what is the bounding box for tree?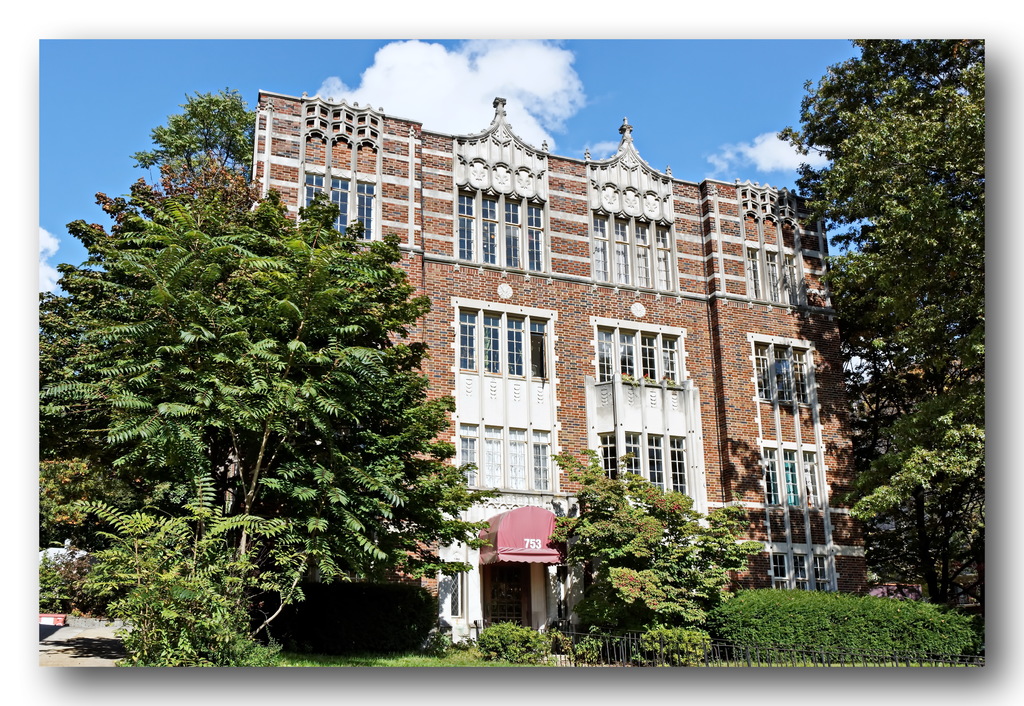
<region>796, 55, 984, 615</region>.
